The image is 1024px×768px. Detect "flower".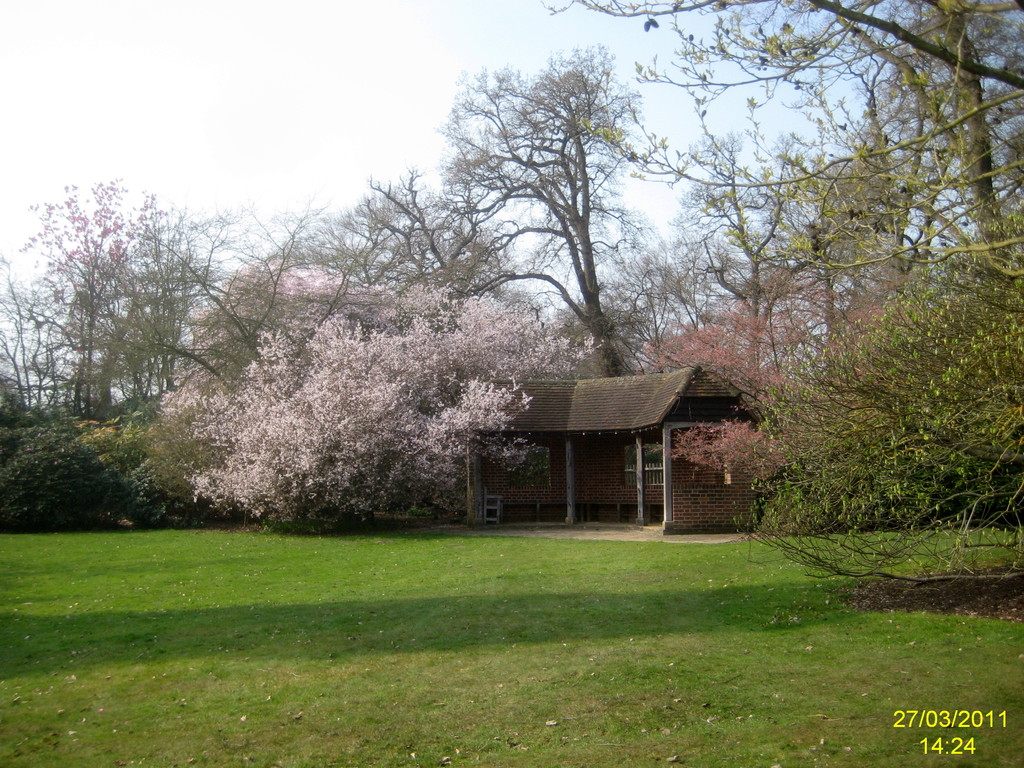
Detection: box=[514, 388, 536, 411].
